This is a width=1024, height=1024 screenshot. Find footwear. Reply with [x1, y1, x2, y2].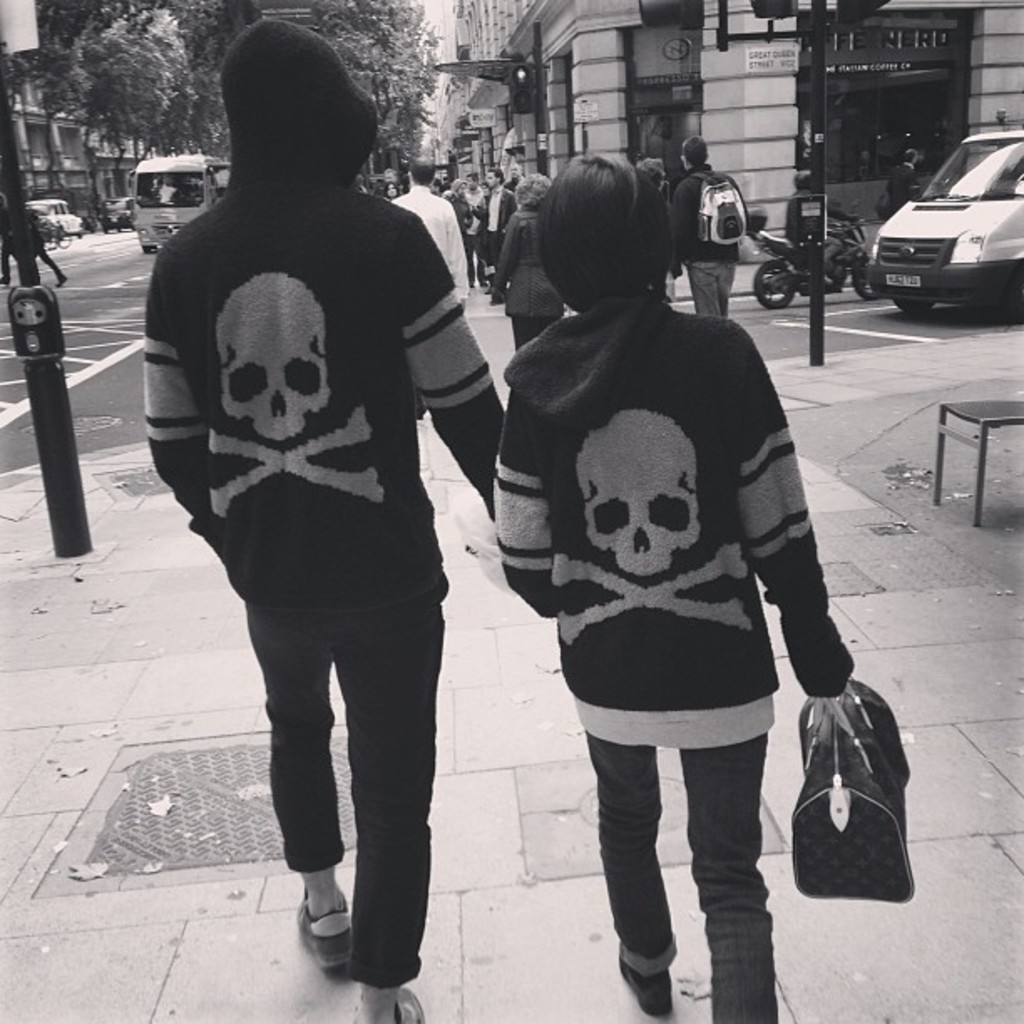
[0, 276, 10, 288].
